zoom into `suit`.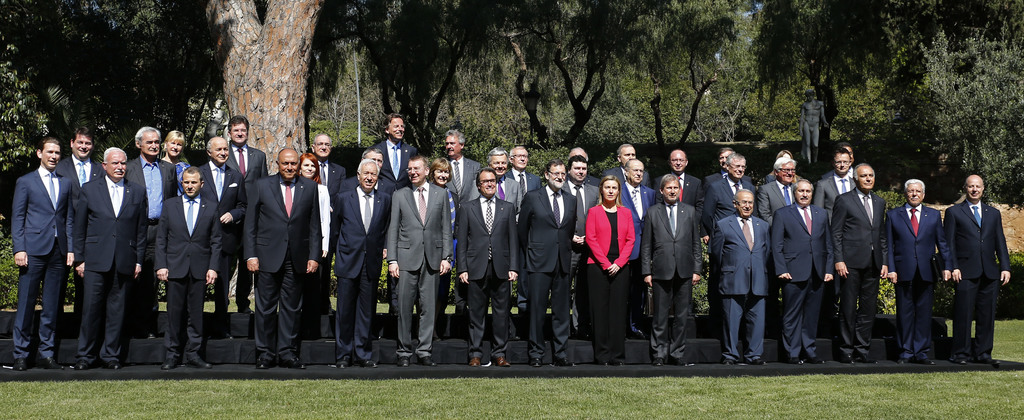
Zoom target: 639/194/703/362.
